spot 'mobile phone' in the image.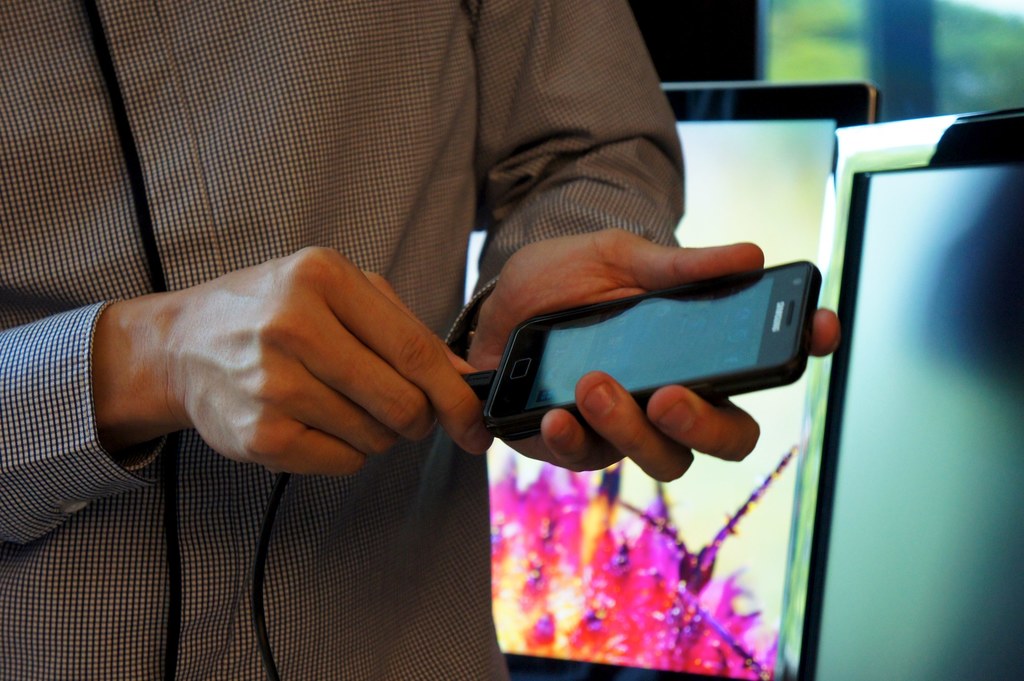
'mobile phone' found at x1=482 y1=255 x2=823 y2=439.
